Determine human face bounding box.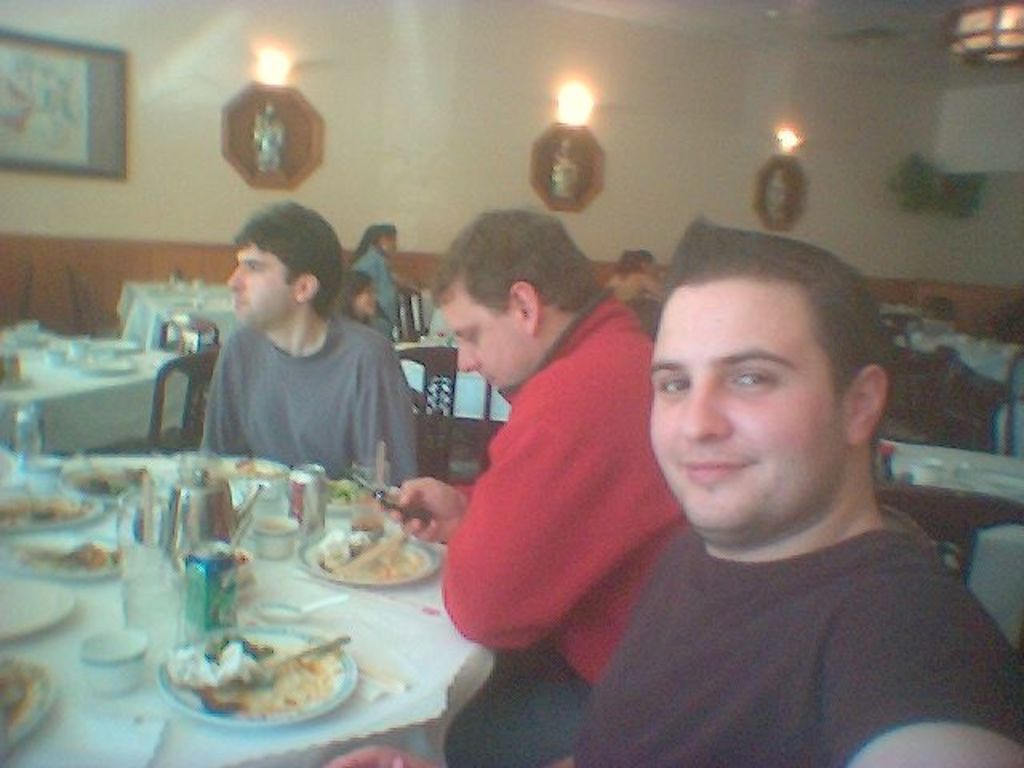
Determined: left=354, top=285, right=374, bottom=312.
